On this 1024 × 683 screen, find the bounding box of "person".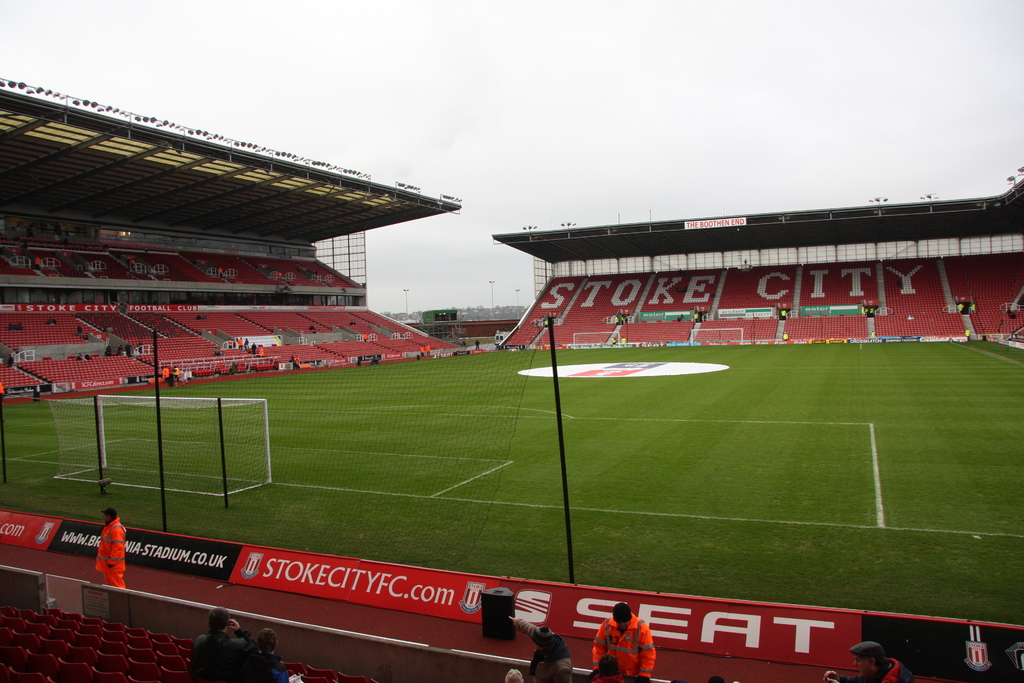
Bounding box: bbox=[589, 604, 660, 682].
